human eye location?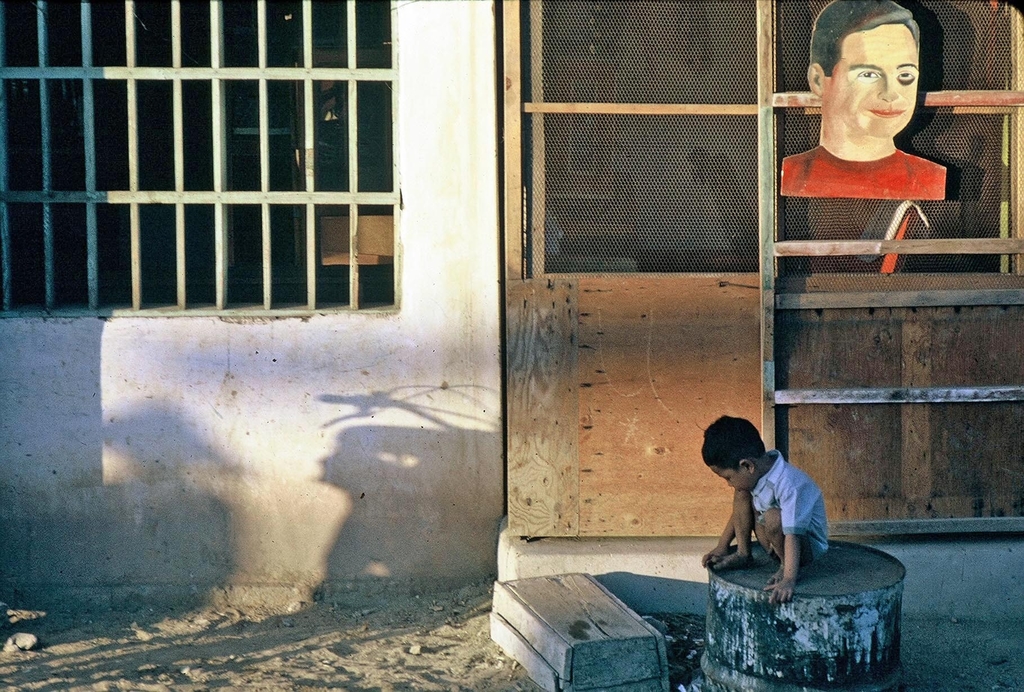
(x1=856, y1=69, x2=878, y2=80)
